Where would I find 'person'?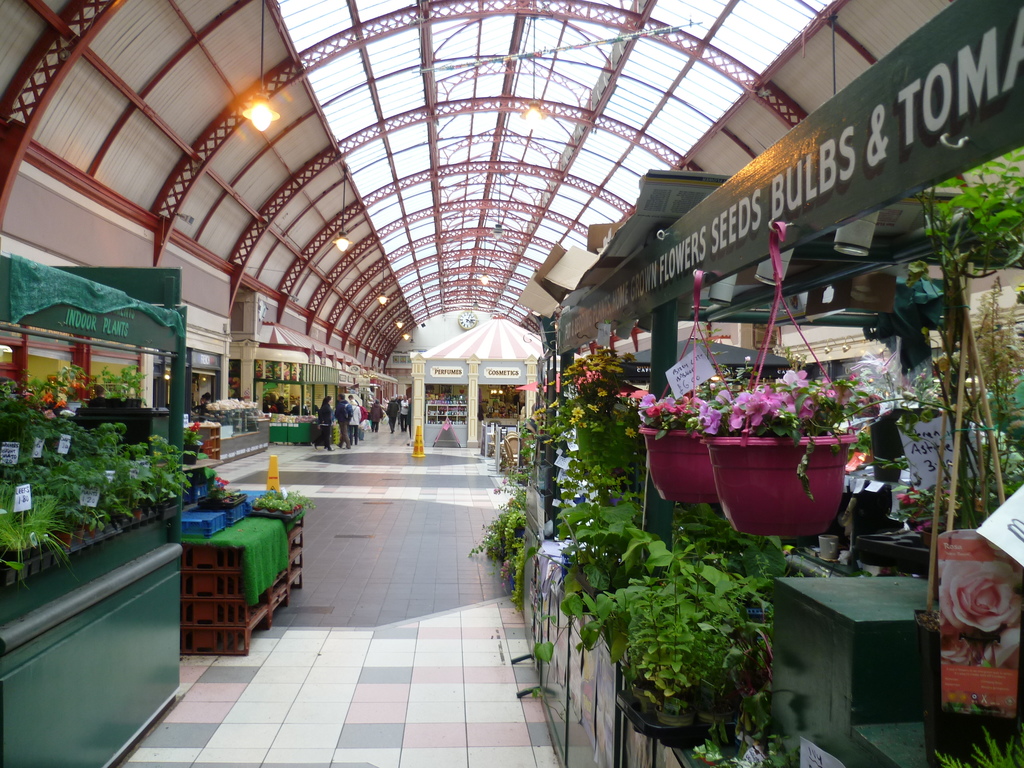
At <box>369,397,386,429</box>.
